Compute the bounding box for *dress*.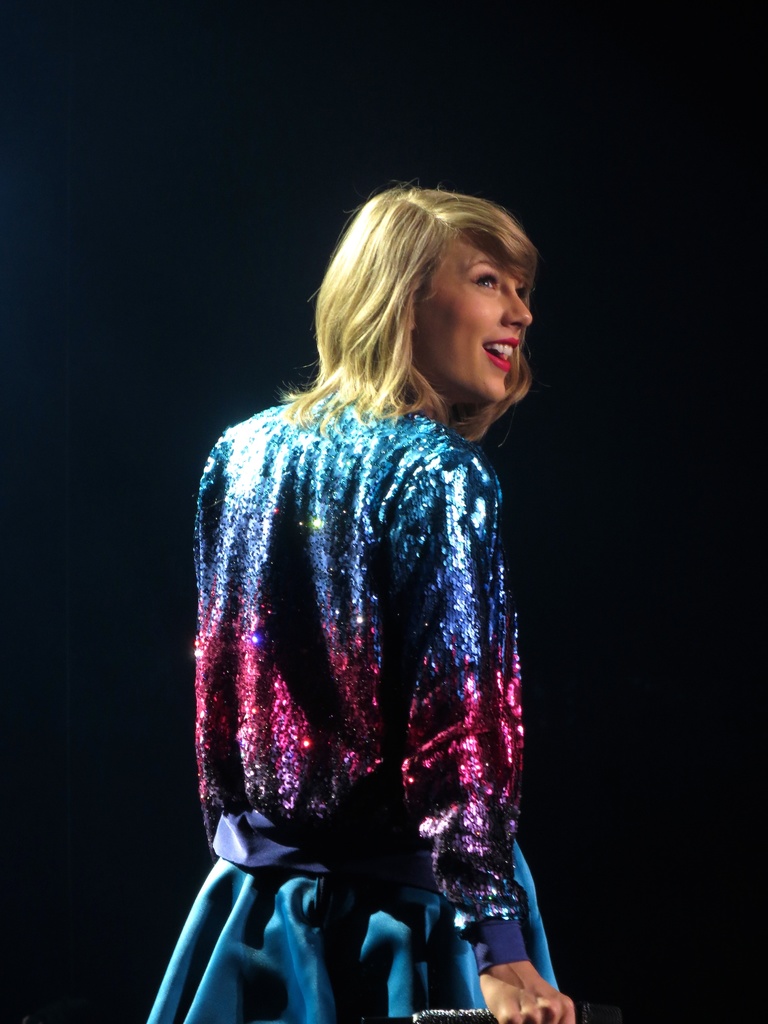
pyautogui.locateOnScreen(147, 832, 563, 1023).
